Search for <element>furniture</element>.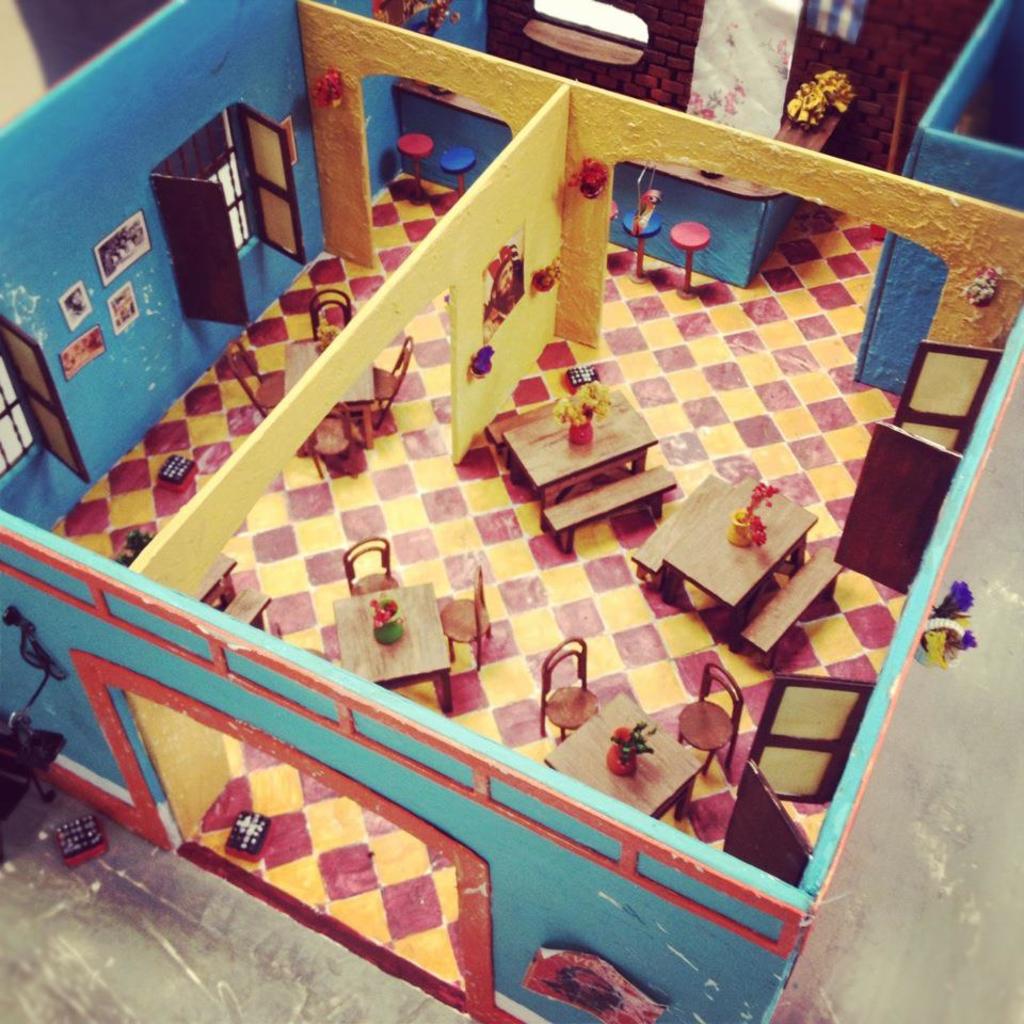
Found at box=[441, 569, 495, 670].
